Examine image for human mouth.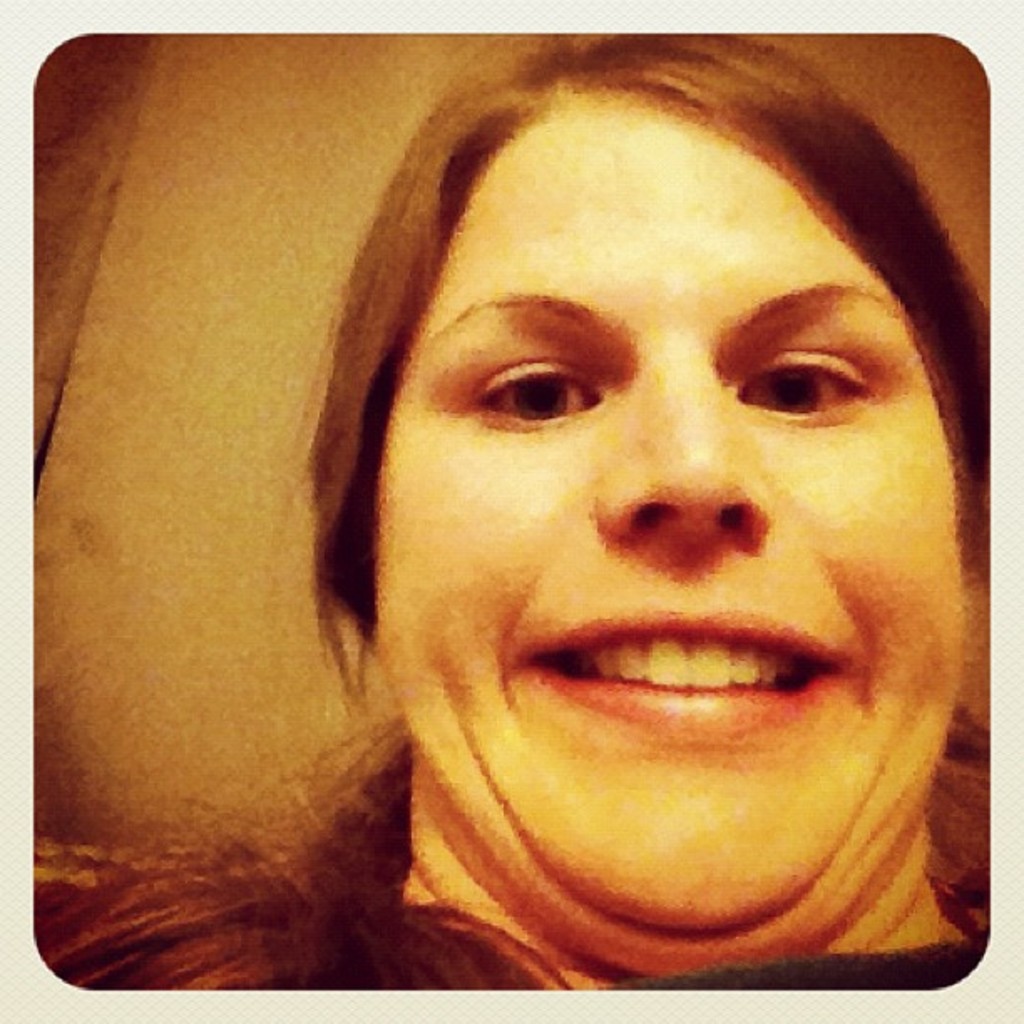
Examination result: x1=504, y1=606, x2=855, y2=736.
